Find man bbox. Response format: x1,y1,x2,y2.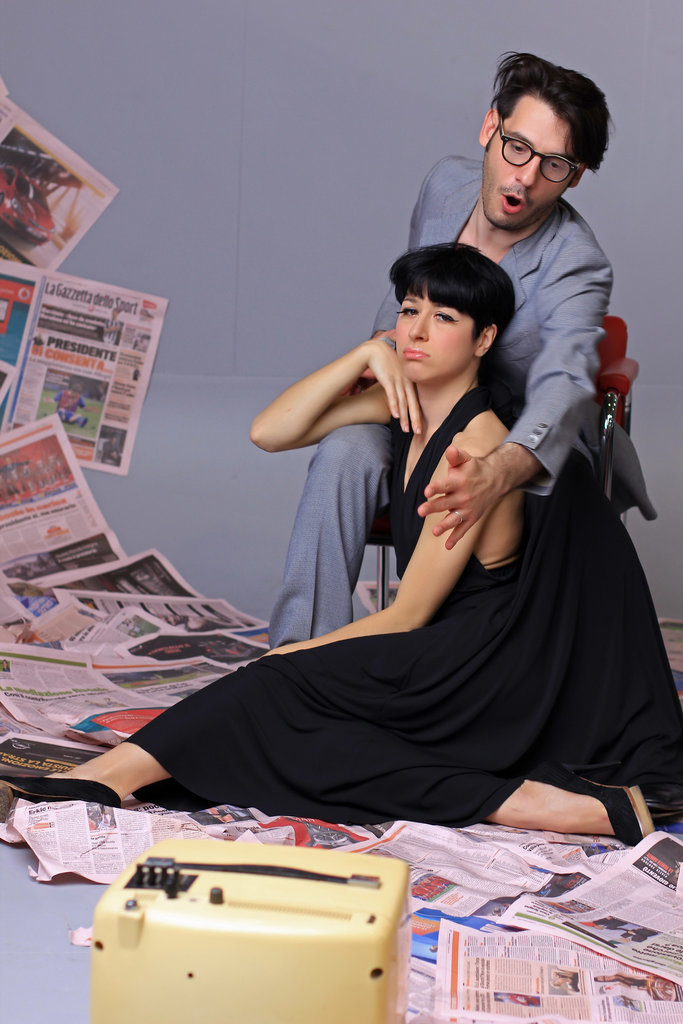
616,925,659,948.
